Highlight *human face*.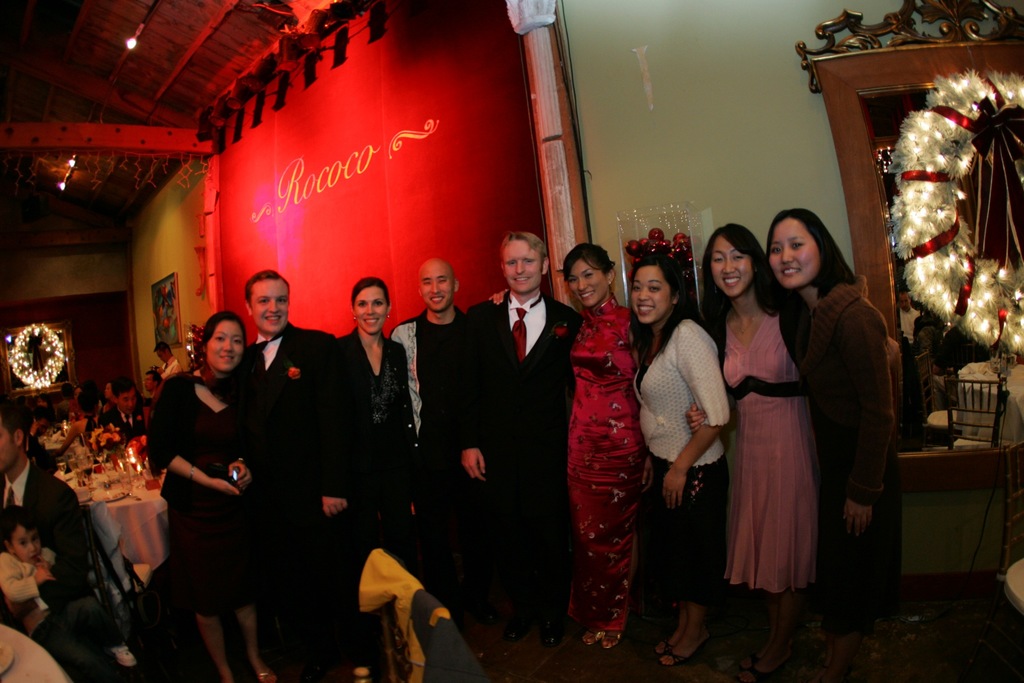
Highlighted region: box(116, 389, 136, 415).
